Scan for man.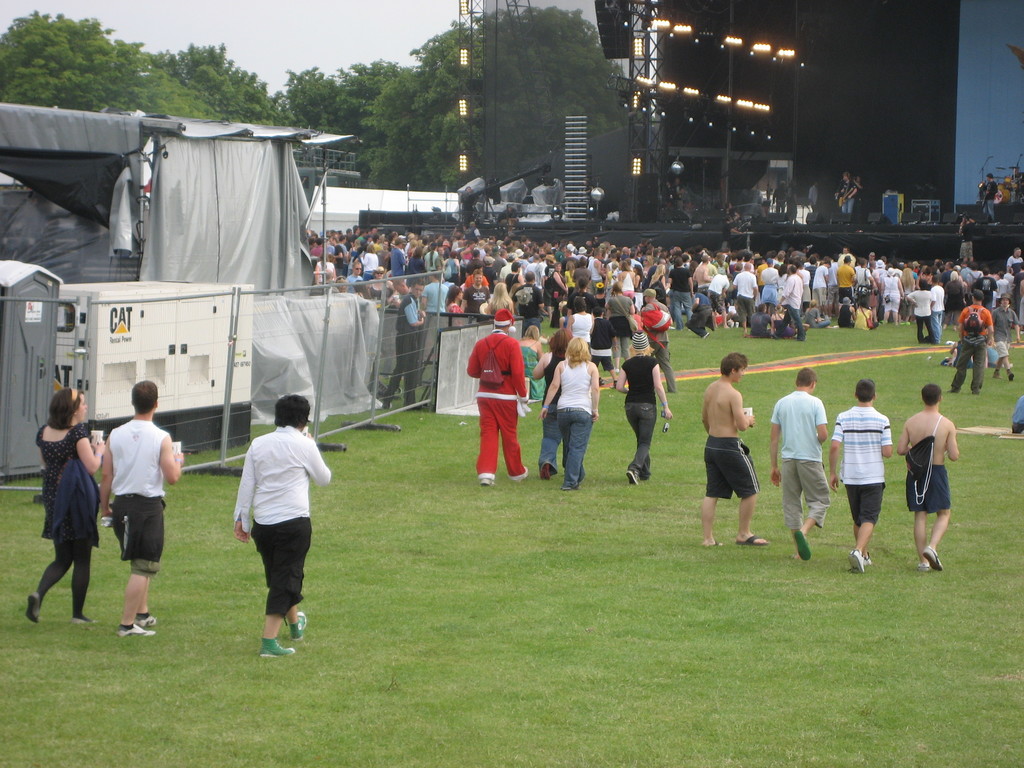
Scan result: left=985, top=177, right=996, bottom=216.
